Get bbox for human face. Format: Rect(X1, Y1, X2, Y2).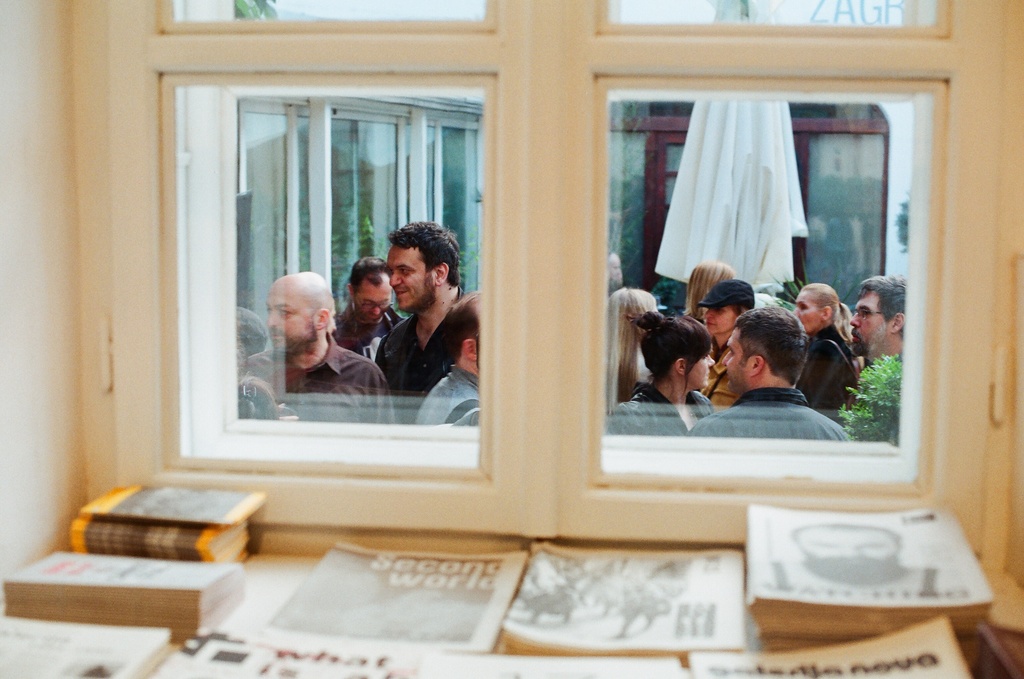
Rect(259, 276, 319, 358).
